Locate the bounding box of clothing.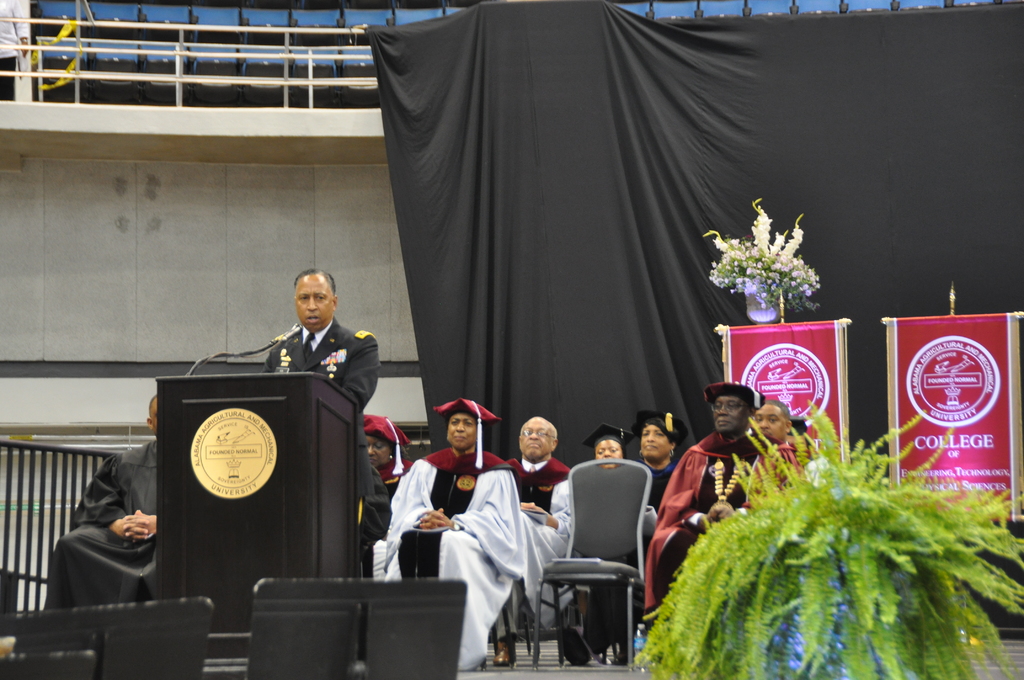
Bounding box: x1=509, y1=451, x2=573, y2=629.
